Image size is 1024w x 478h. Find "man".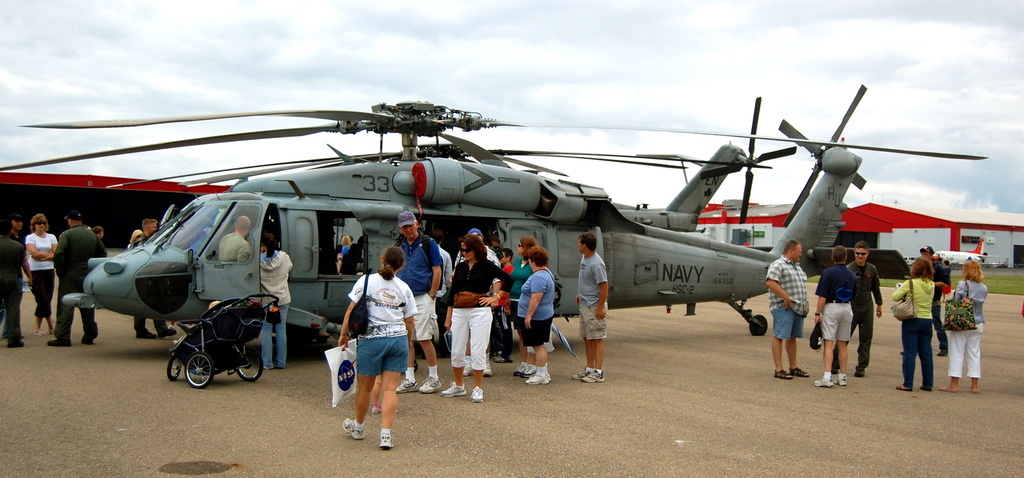
<bbox>391, 210, 442, 396</bbox>.
